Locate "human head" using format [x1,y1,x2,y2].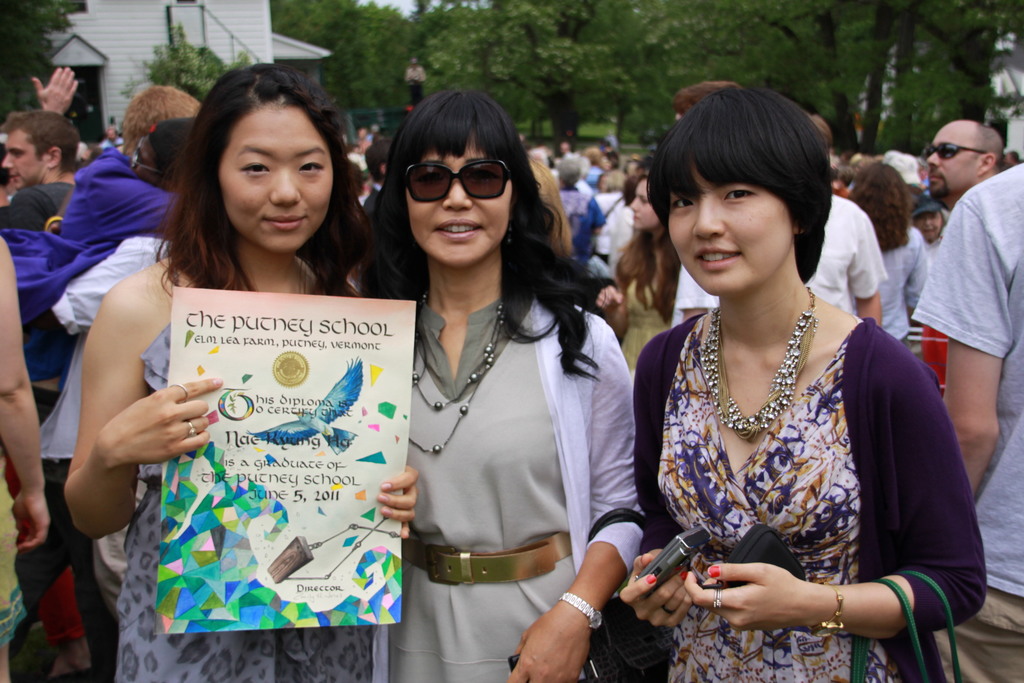
[913,203,945,241].
